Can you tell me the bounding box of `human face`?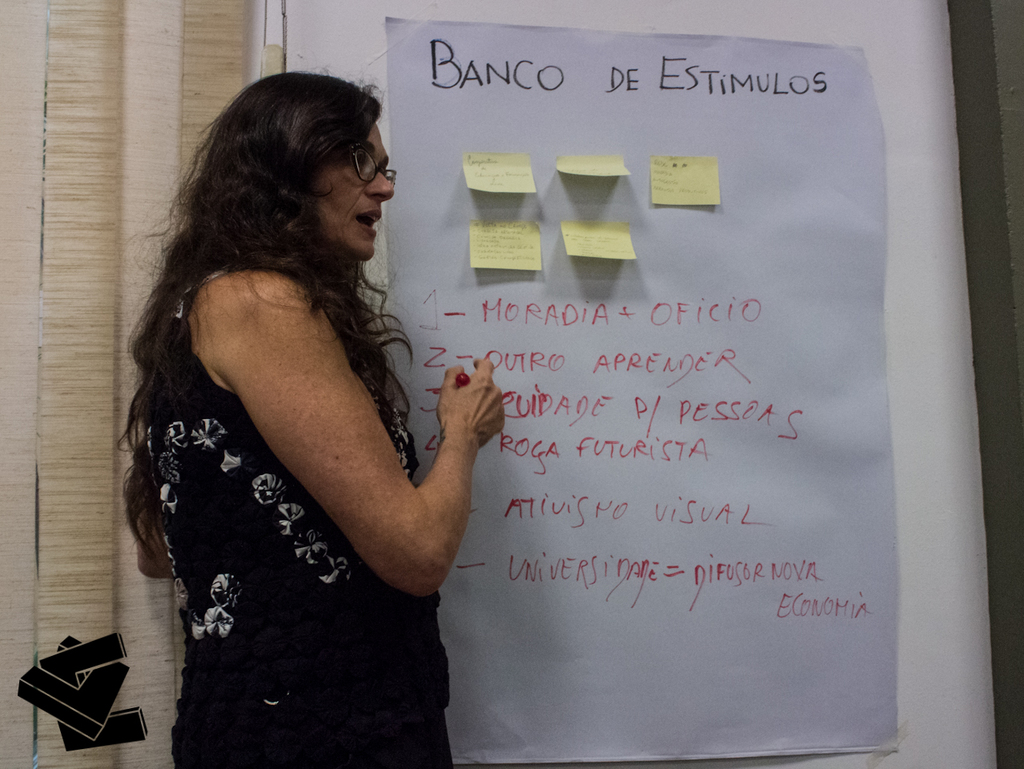
308:119:392:256.
